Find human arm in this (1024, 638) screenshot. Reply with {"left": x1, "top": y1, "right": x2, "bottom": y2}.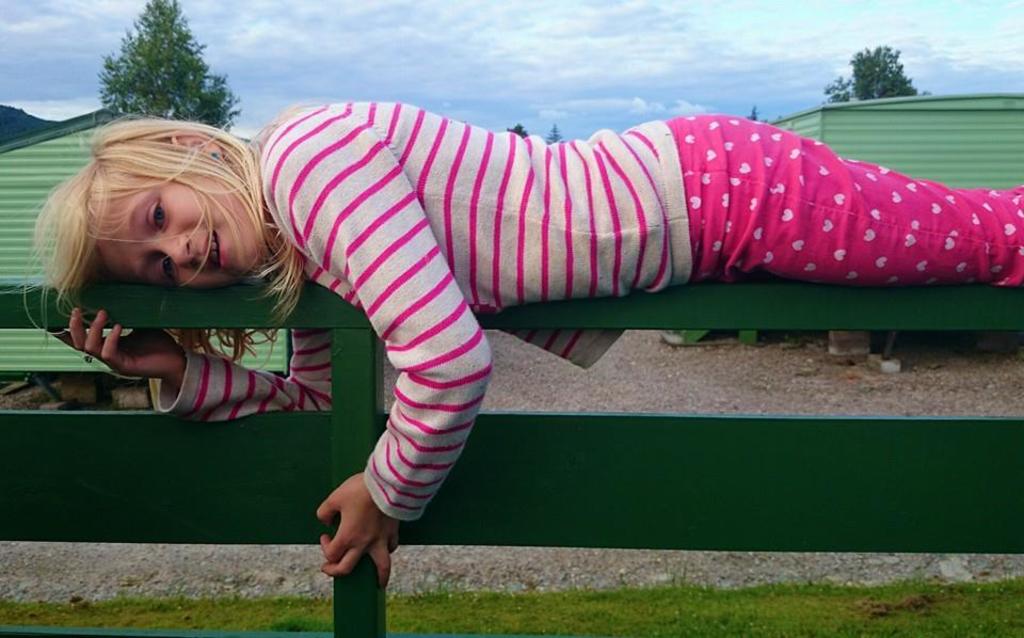
{"left": 314, "top": 470, "right": 402, "bottom": 592}.
